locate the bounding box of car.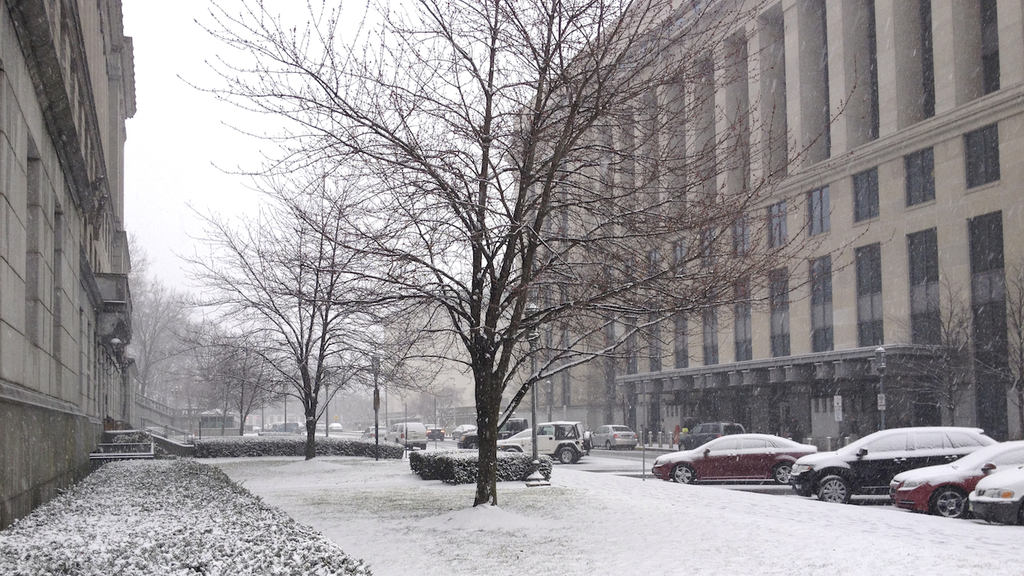
Bounding box: detection(451, 424, 476, 440).
